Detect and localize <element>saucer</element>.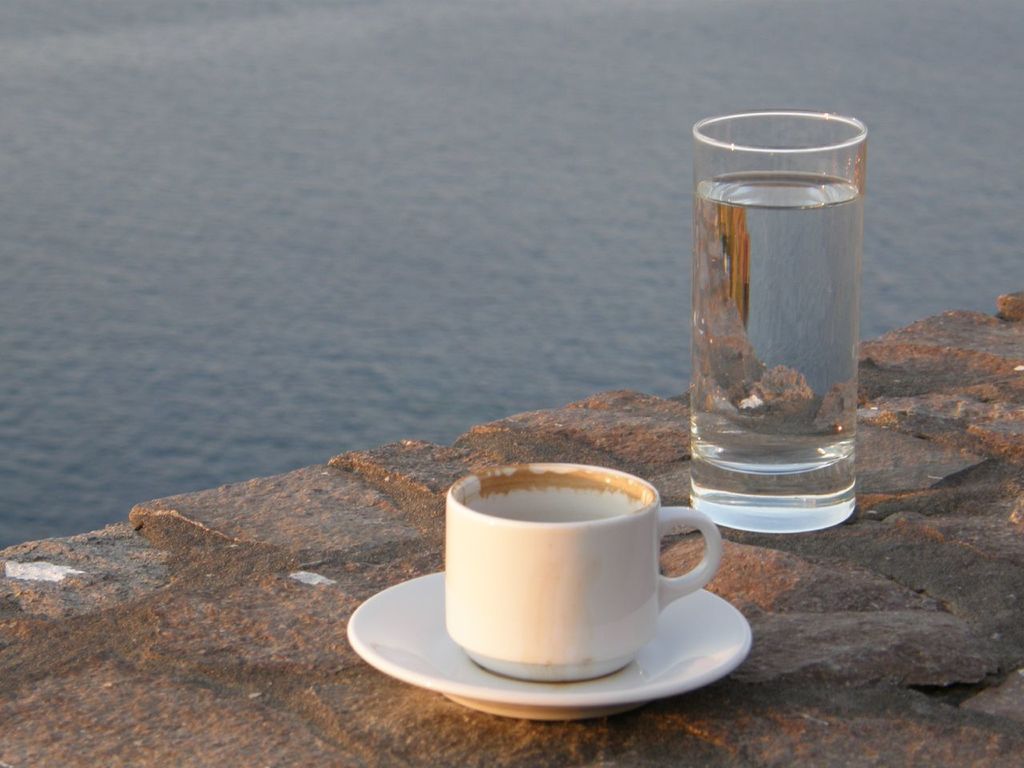
Localized at region(351, 569, 758, 719).
